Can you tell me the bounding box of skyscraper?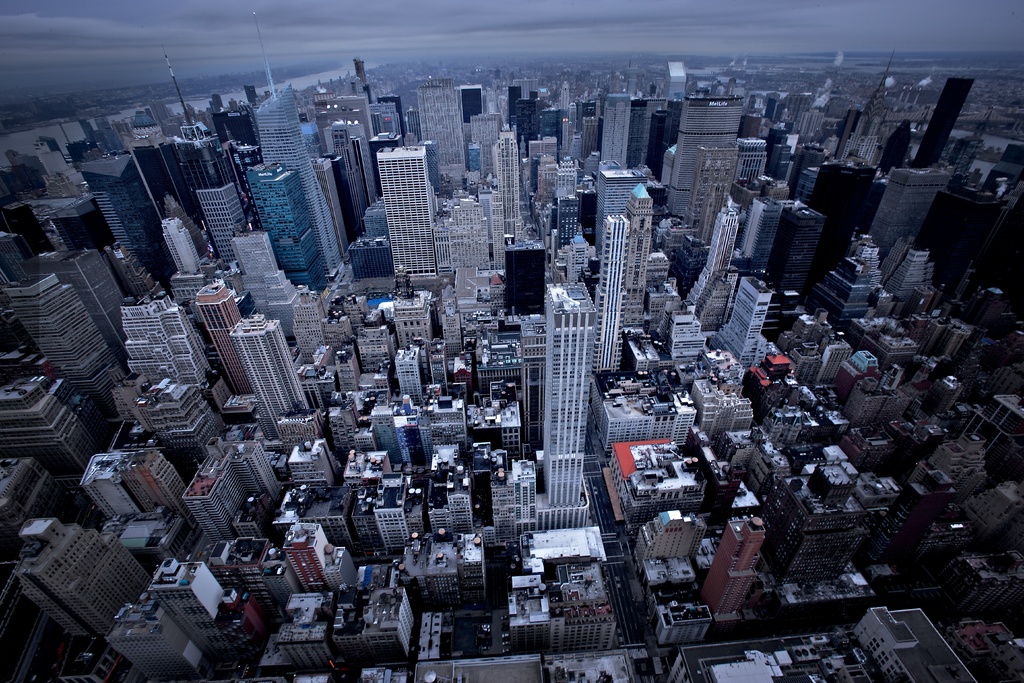
bbox(334, 350, 362, 401).
